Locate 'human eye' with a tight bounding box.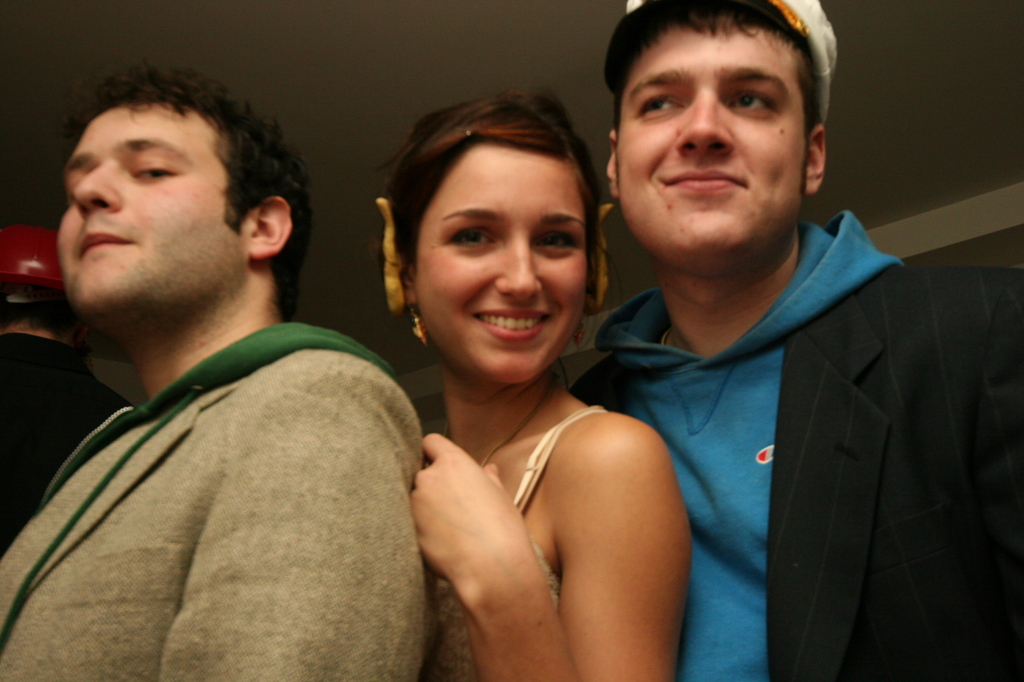
724, 87, 773, 115.
